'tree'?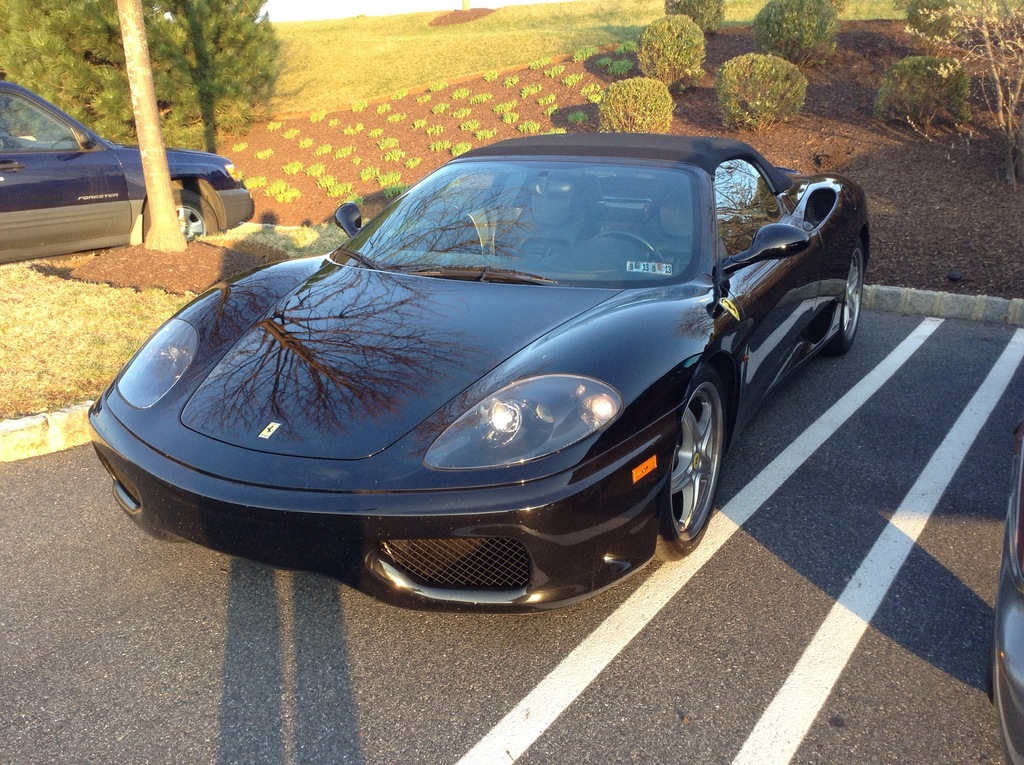
<box>904,0,1023,188</box>
